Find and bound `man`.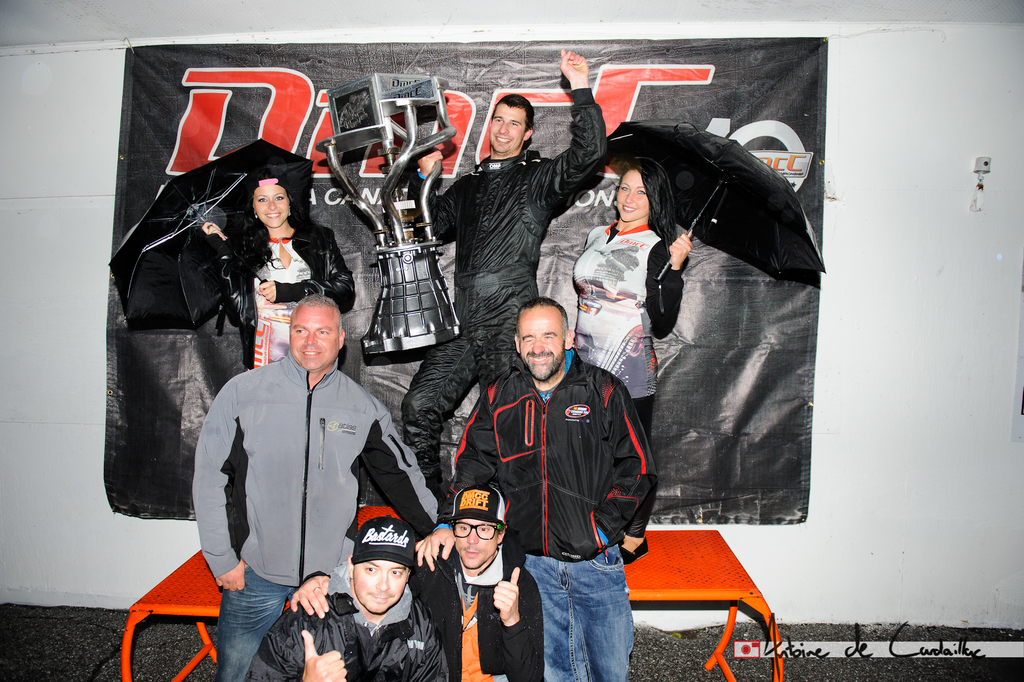
Bound: 189,290,437,681.
